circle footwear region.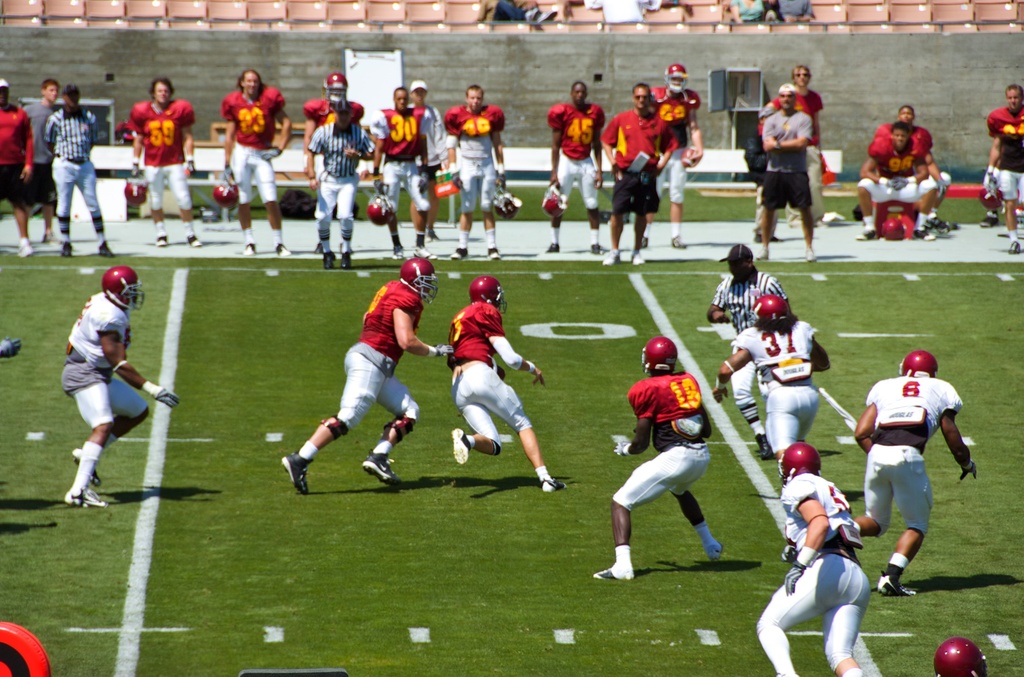
Region: bbox=(484, 245, 500, 259).
